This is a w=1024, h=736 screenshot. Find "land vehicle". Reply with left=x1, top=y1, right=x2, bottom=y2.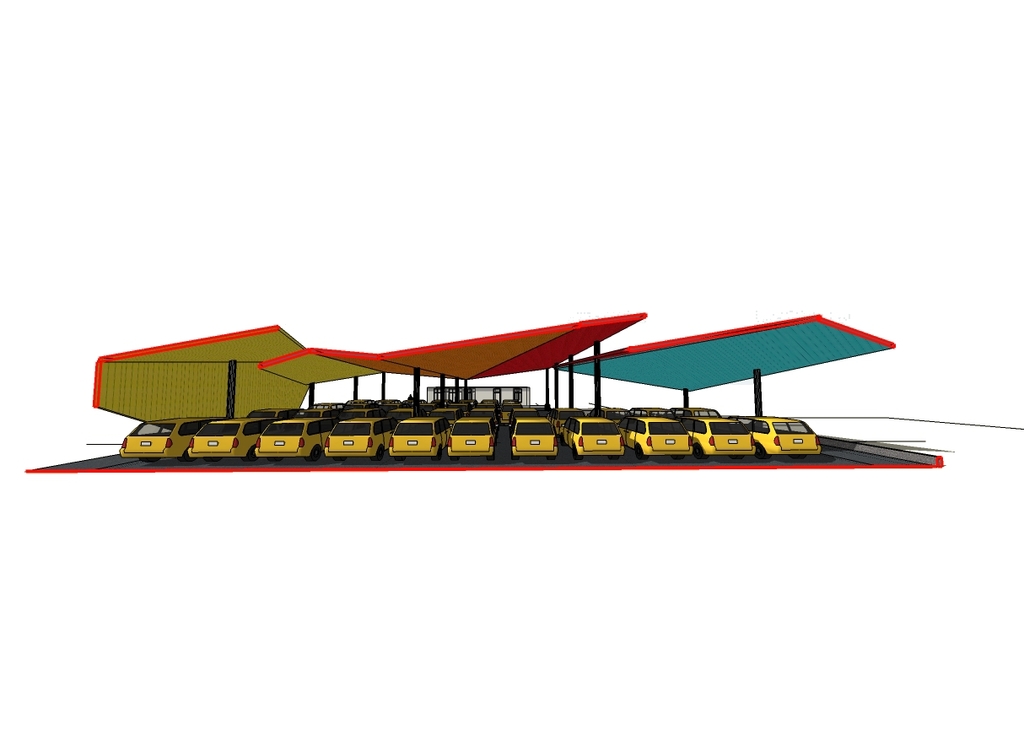
left=253, top=418, right=337, bottom=464.
